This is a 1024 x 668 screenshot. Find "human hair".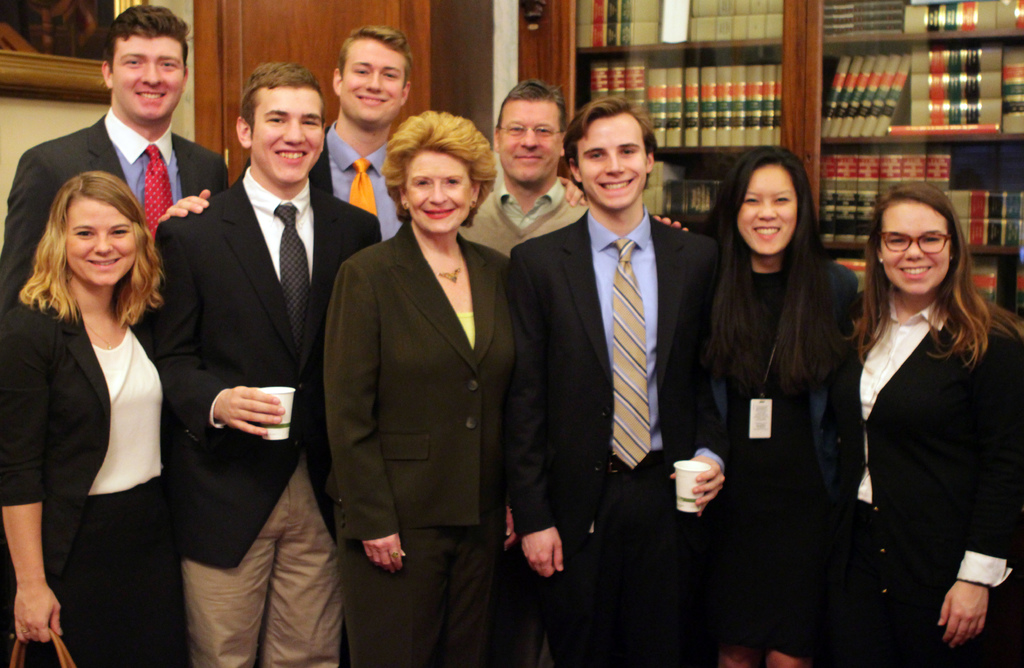
Bounding box: [x1=104, y1=4, x2=191, y2=76].
